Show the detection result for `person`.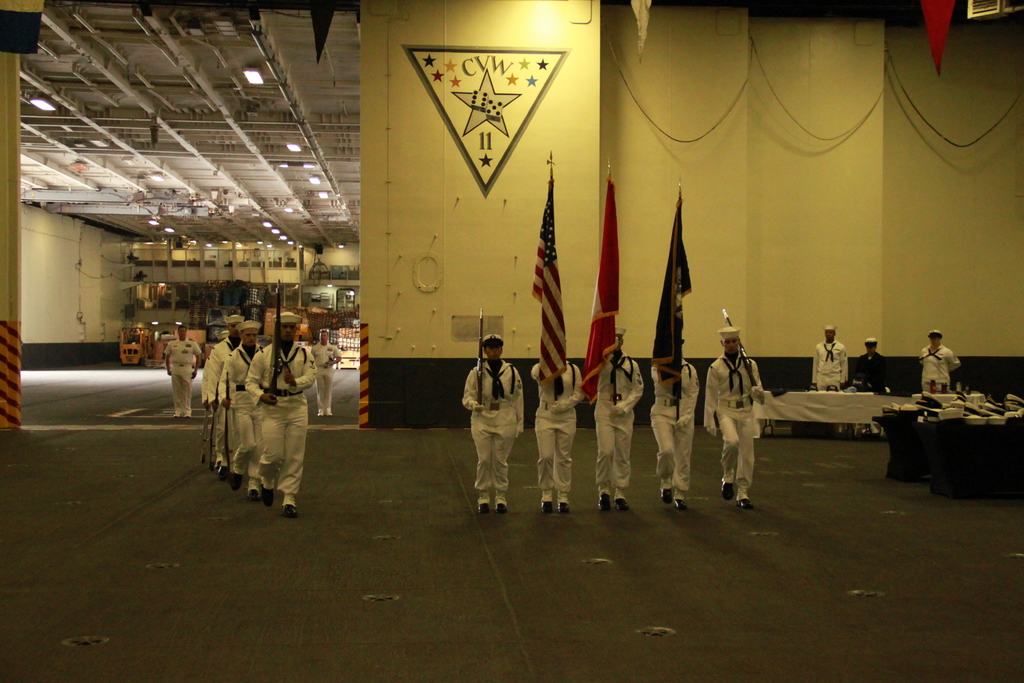
select_region(698, 327, 760, 516).
